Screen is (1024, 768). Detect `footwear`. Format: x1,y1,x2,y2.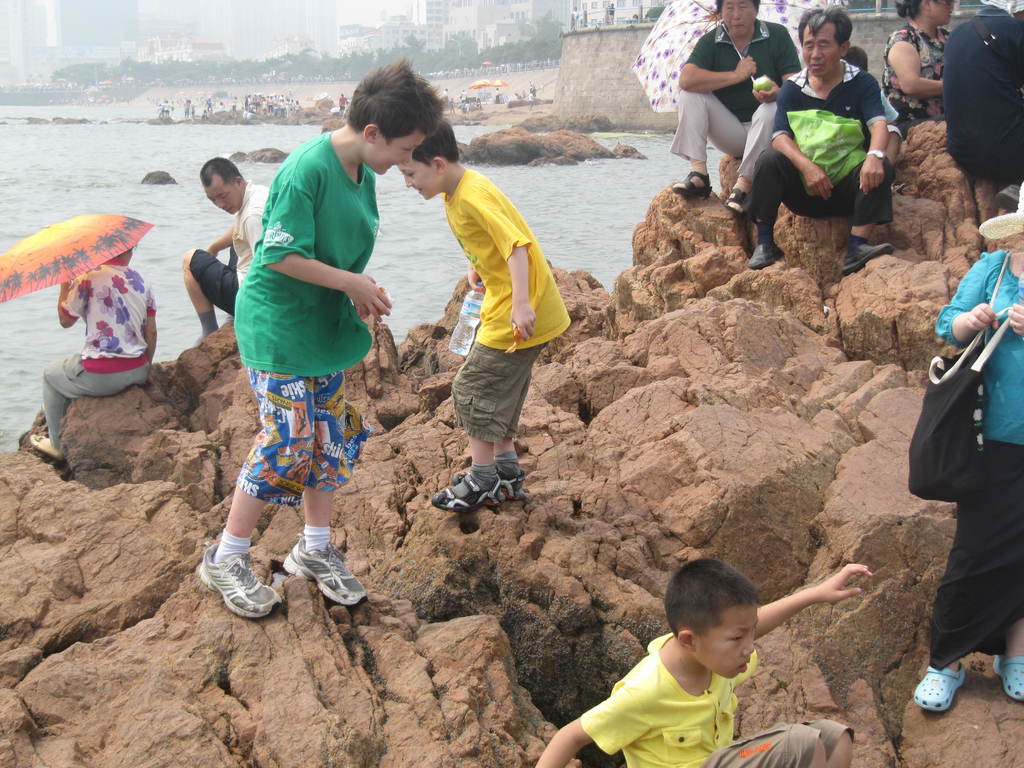
832,232,898,277.
